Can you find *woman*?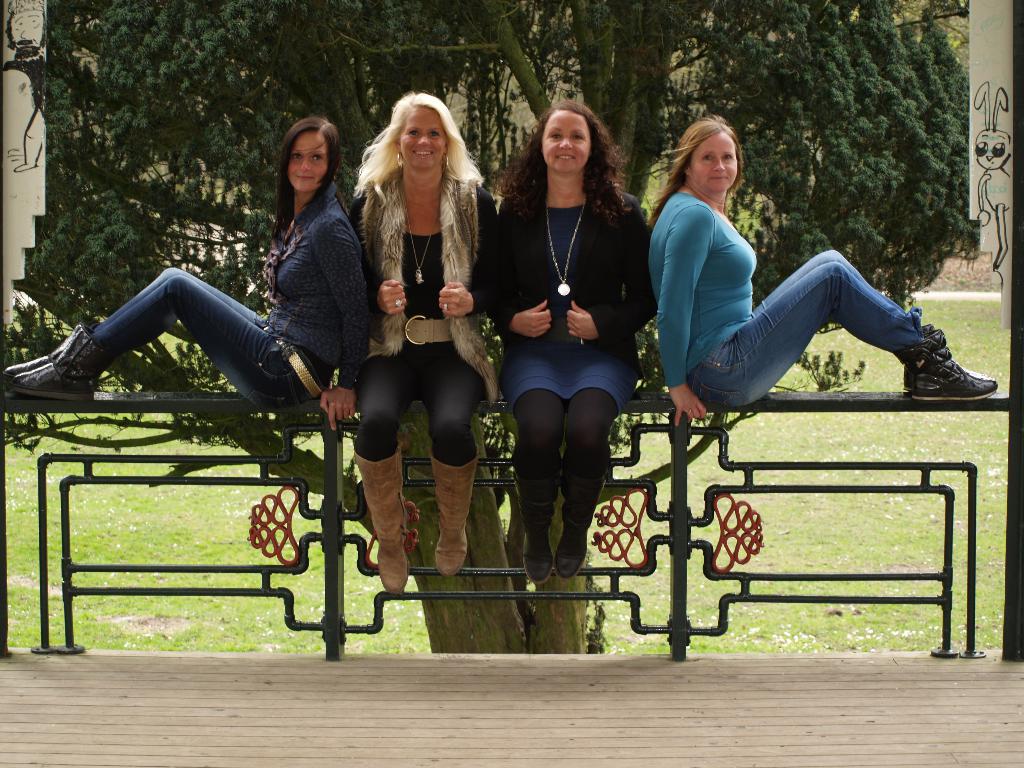
Yes, bounding box: (left=1, top=115, right=366, bottom=412).
